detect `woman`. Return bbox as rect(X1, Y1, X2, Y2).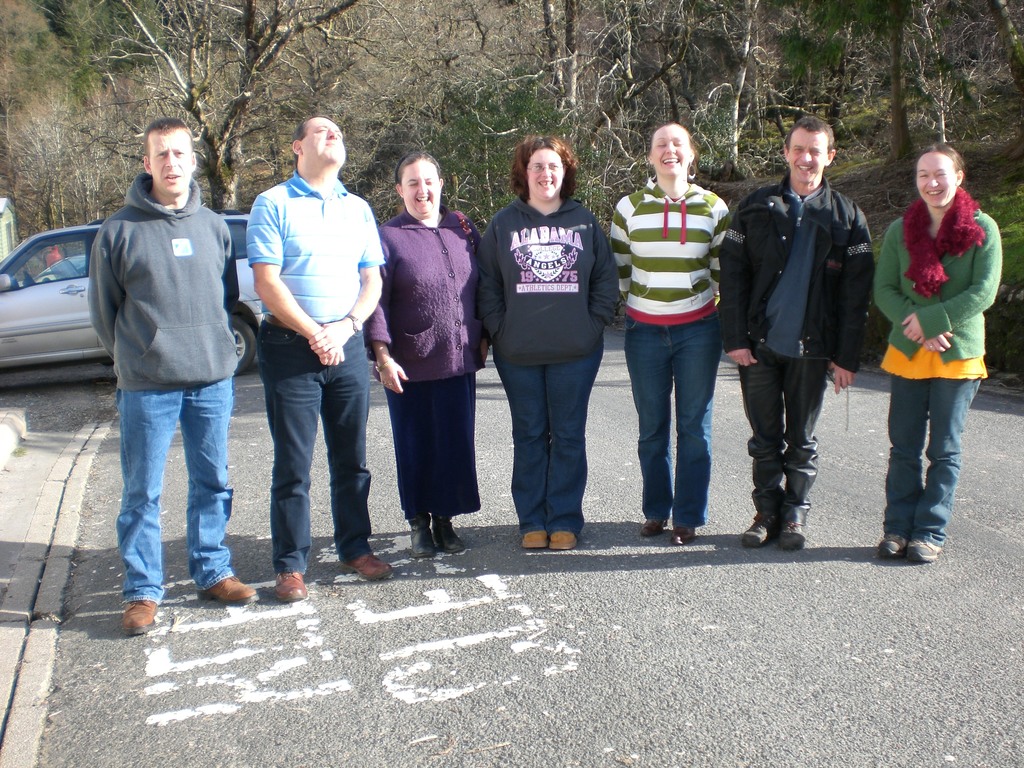
rect(871, 130, 1008, 559).
